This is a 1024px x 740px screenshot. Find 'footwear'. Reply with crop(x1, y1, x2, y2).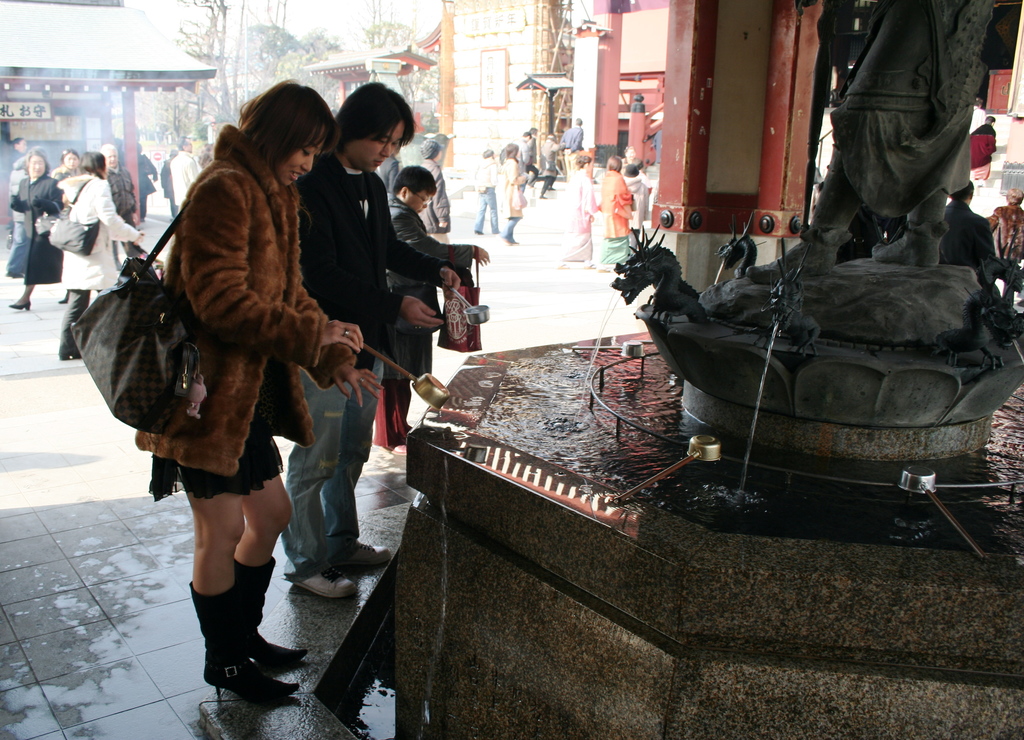
crop(197, 576, 306, 699).
